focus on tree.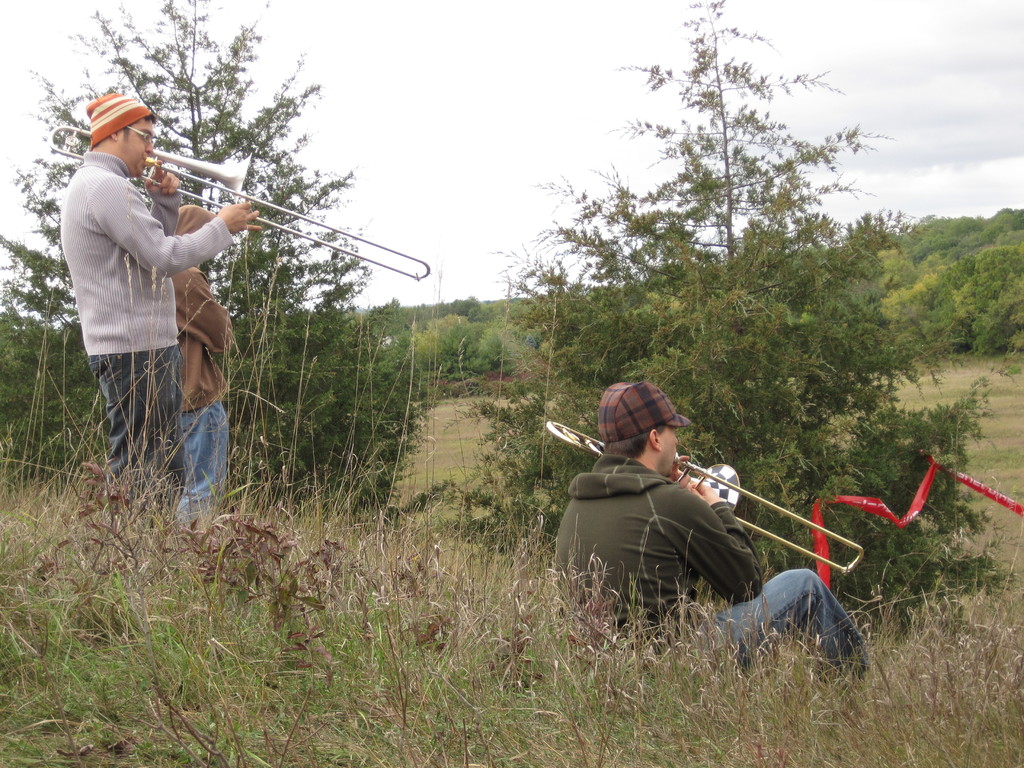
Focused at rect(0, 0, 381, 501).
